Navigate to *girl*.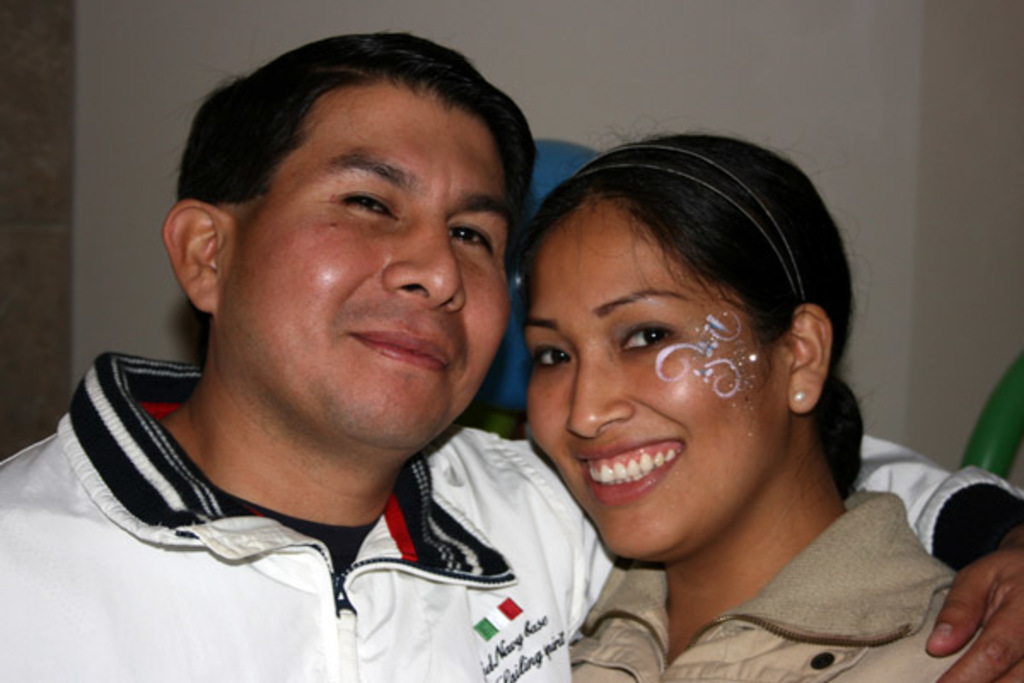
Navigation target: Rect(503, 125, 997, 681).
